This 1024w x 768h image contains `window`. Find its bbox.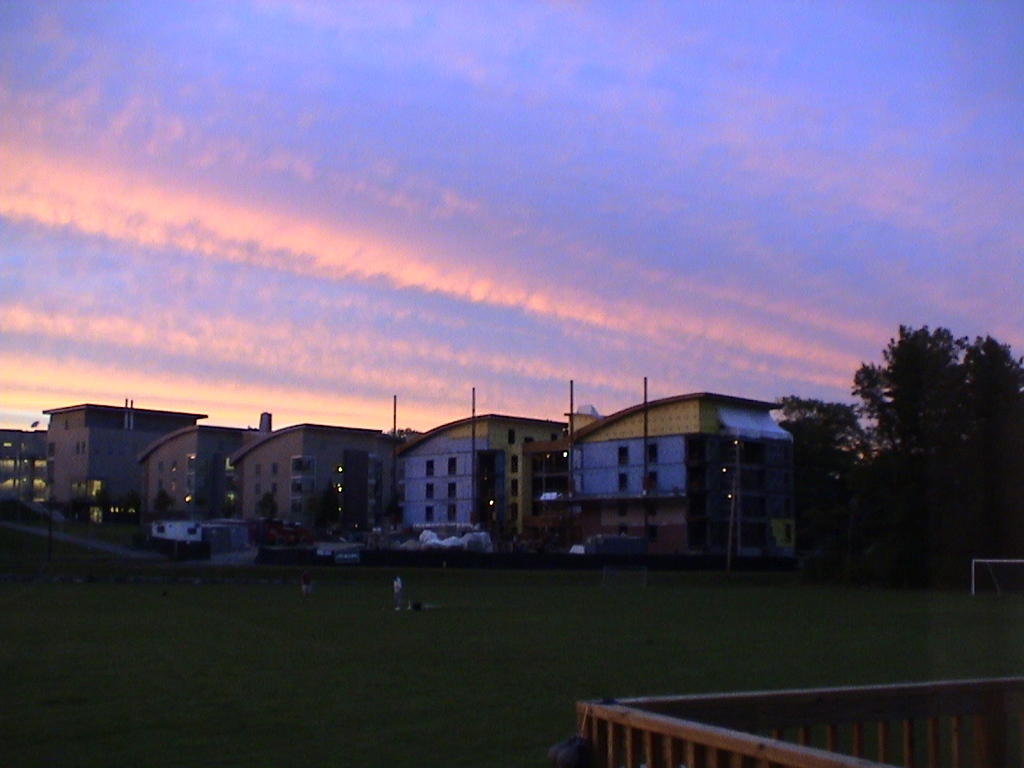
BBox(446, 481, 457, 497).
